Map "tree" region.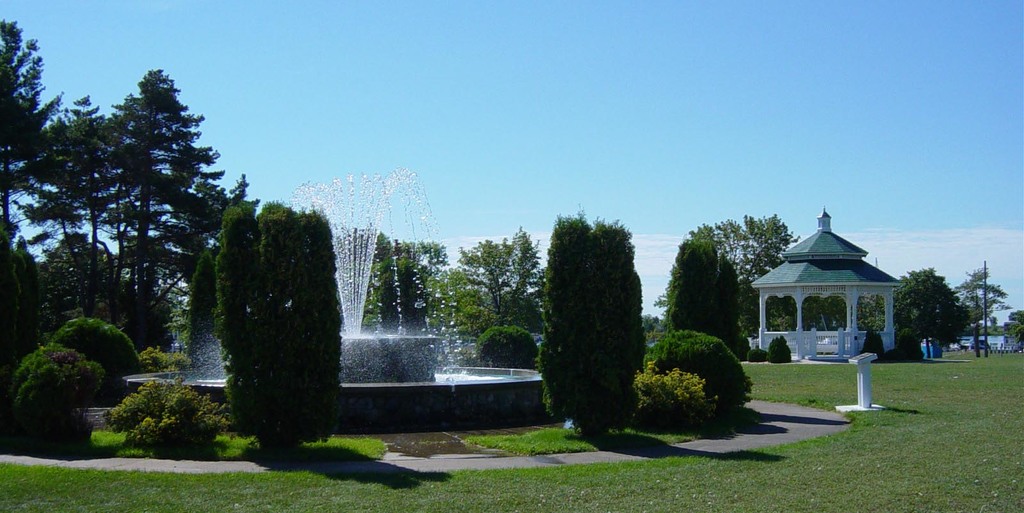
Mapped to {"x1": 325, "y1": 228, "x2": 409, "y2": 342}.
